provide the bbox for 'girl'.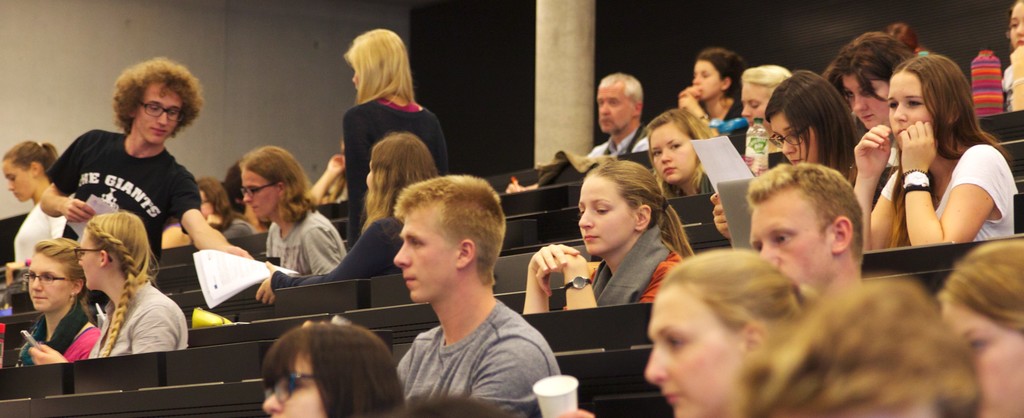
Rect(524, 163, 689, 305).
